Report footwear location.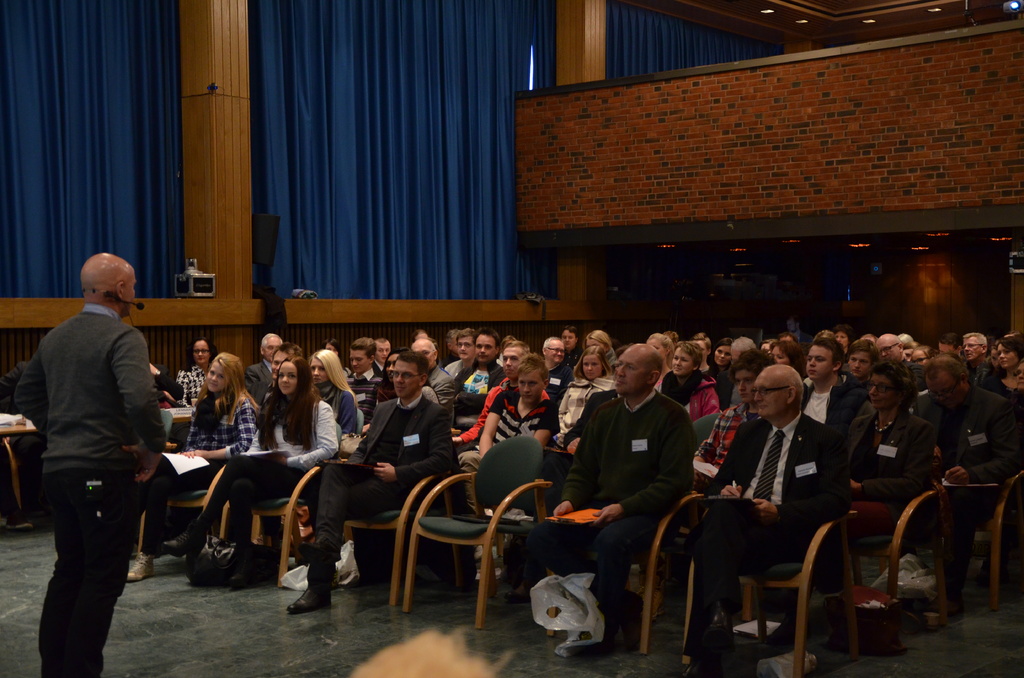
Report: box=[307, 538, 337, 565].
